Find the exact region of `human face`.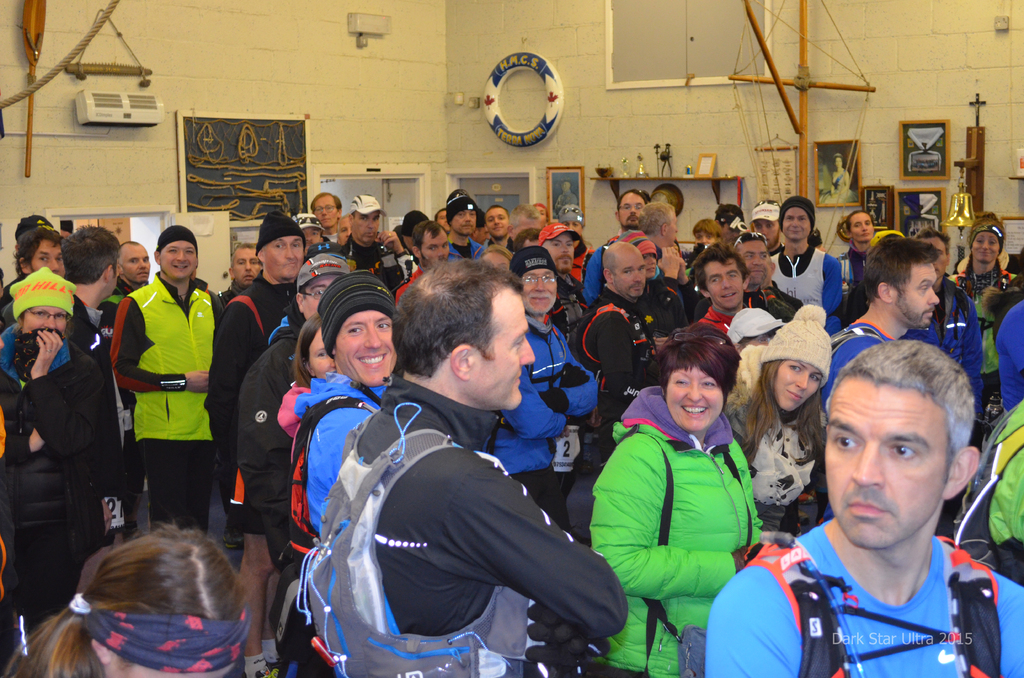
Exact region: <bbox>335, 218, 353, 238</bbox>.
